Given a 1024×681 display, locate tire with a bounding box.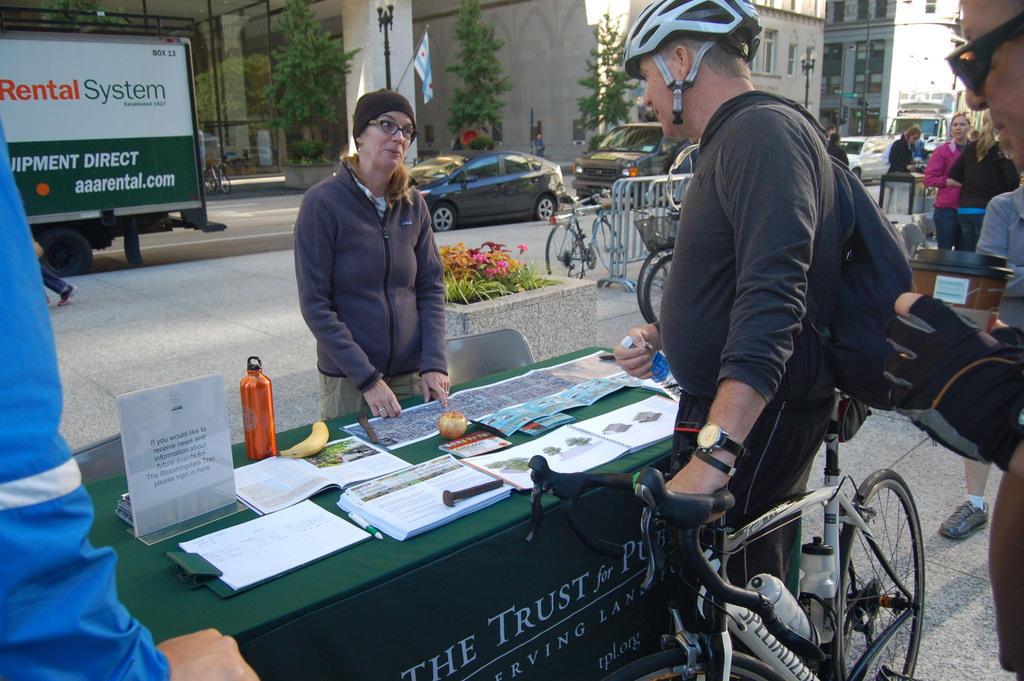
Located: BBox(591, 637, 785, 680).
